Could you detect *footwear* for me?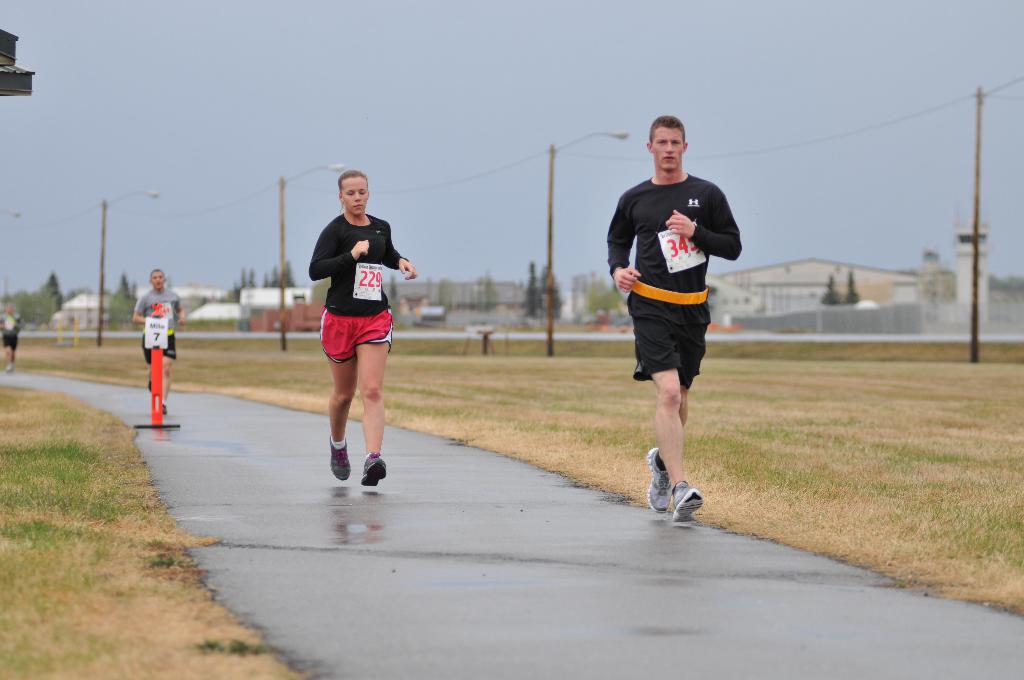
Detection result: pyautogui.locateOnScreen(362, 458, 396, 492).
